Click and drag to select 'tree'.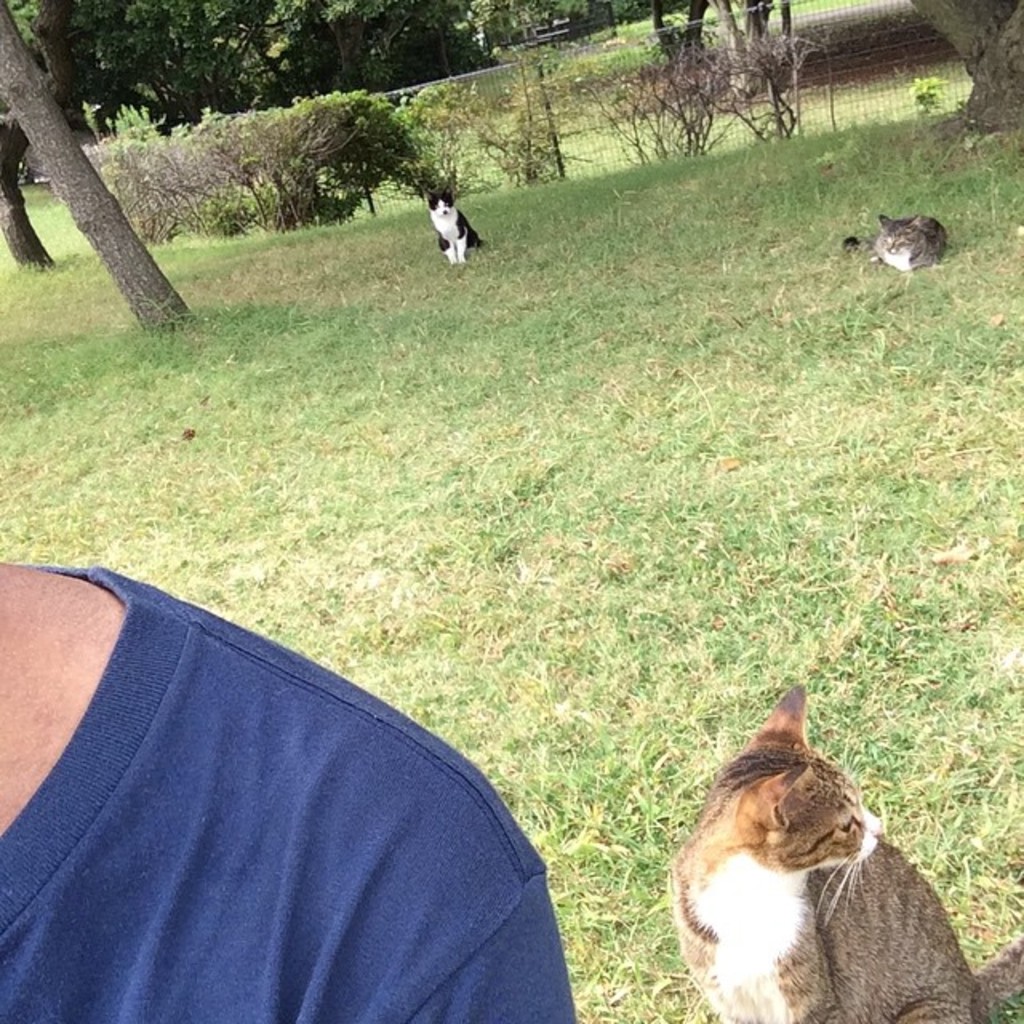
Selection: l=0, t=0, r=197, b=346.
